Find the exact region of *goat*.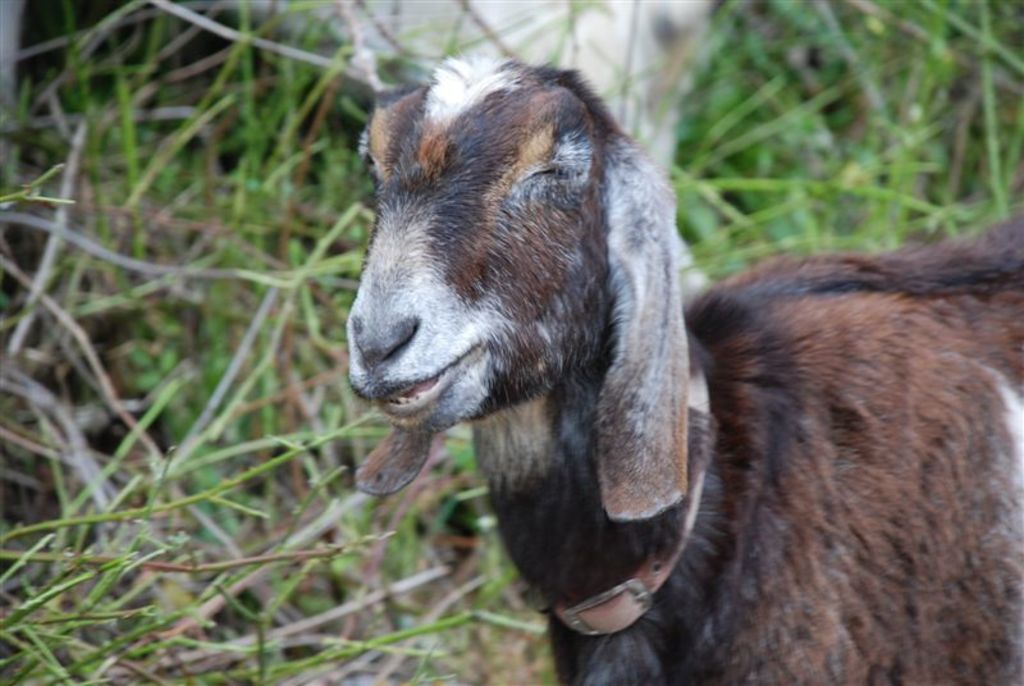
Exact region: select_region(353, 56, 1023, 685).
